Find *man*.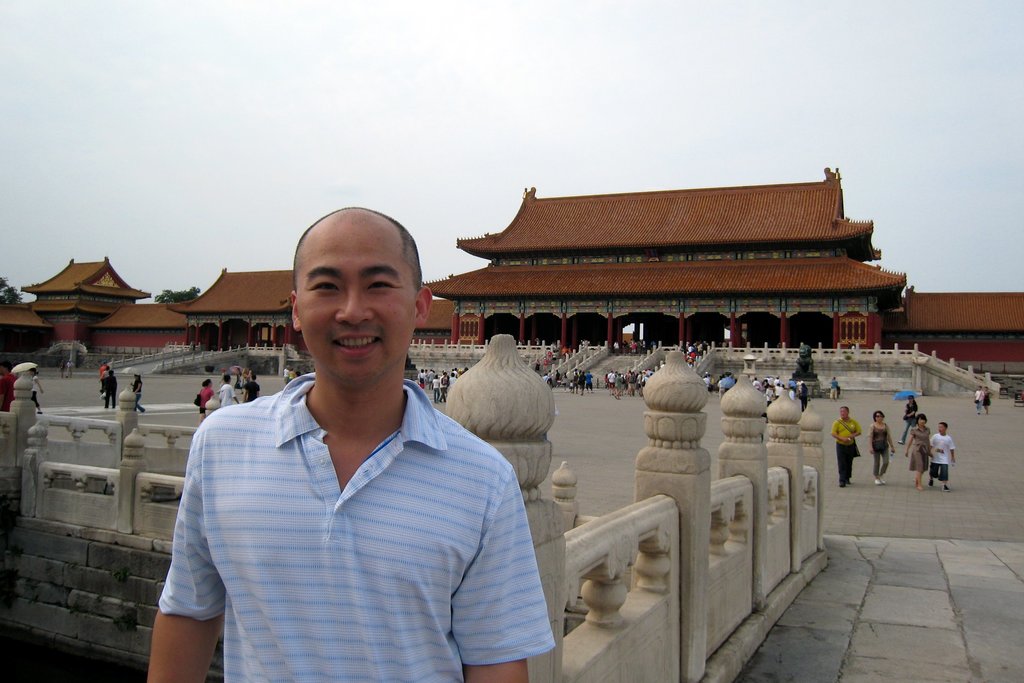
left=102, top=371, right=117, bottom=410.
